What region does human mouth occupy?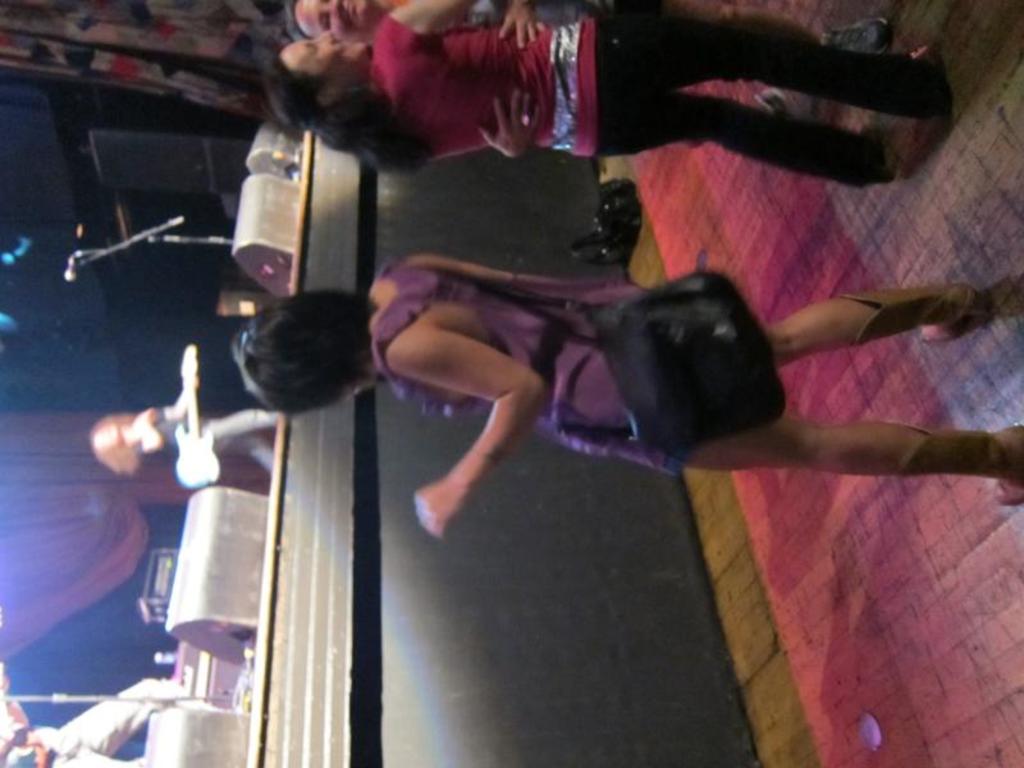
[343, 0, 356, 27].
